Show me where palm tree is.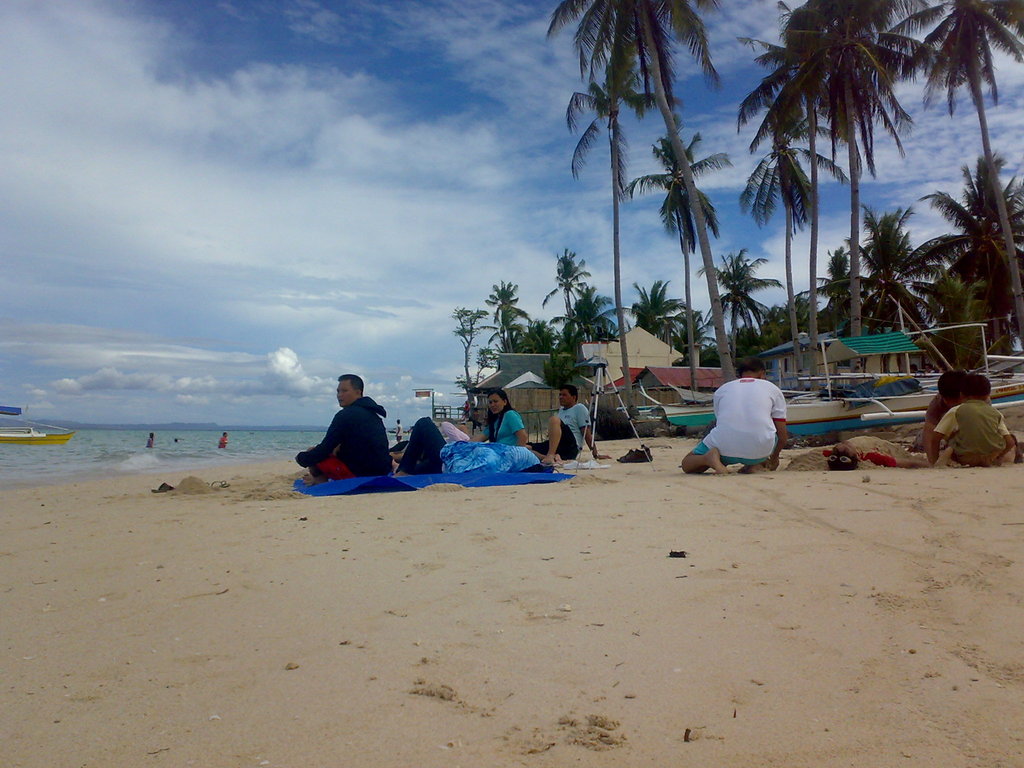
palm tree is at <bbox>751, 117, 842, 319</bbox>.
